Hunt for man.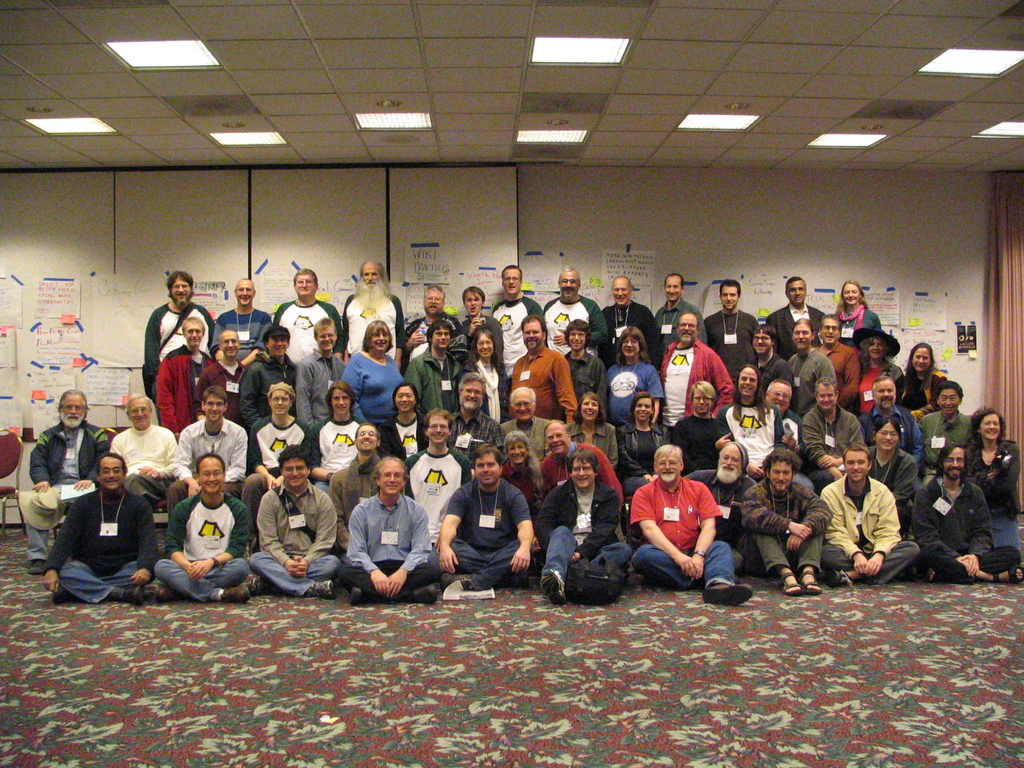
Hunted down at 908,442,1023,583.
